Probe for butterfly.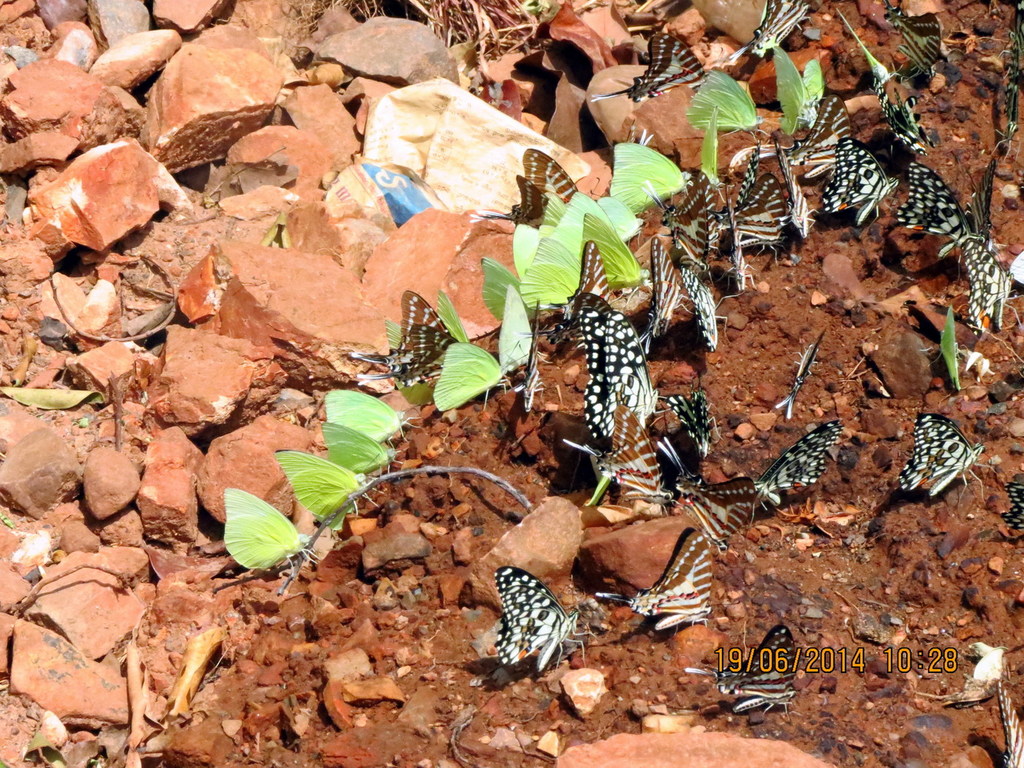
Probe result: rect(1003, 686, 1023, 761).
